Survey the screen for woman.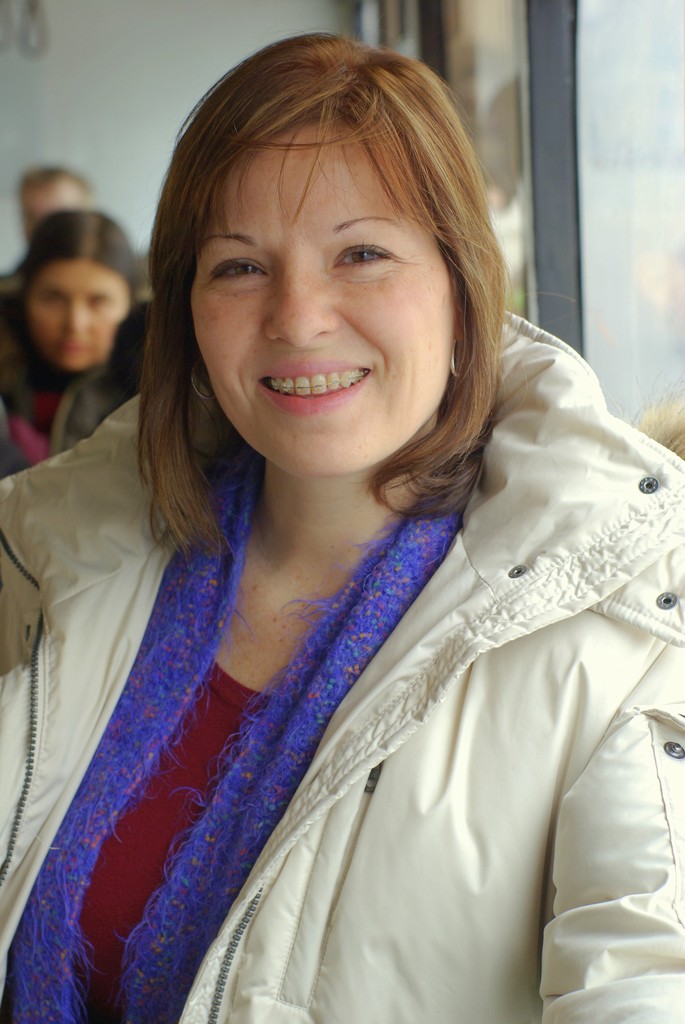
Survey found: <region>0, 212, 143, 476</region>.
